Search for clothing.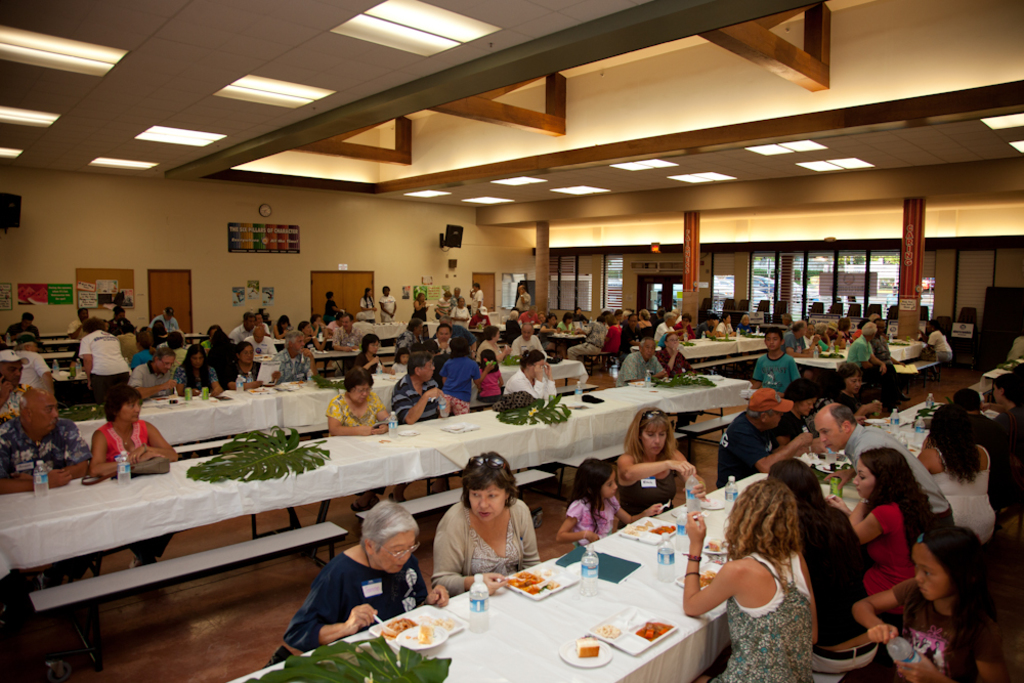
Found at x1=0, y1=411, x2=91, y2=578.
